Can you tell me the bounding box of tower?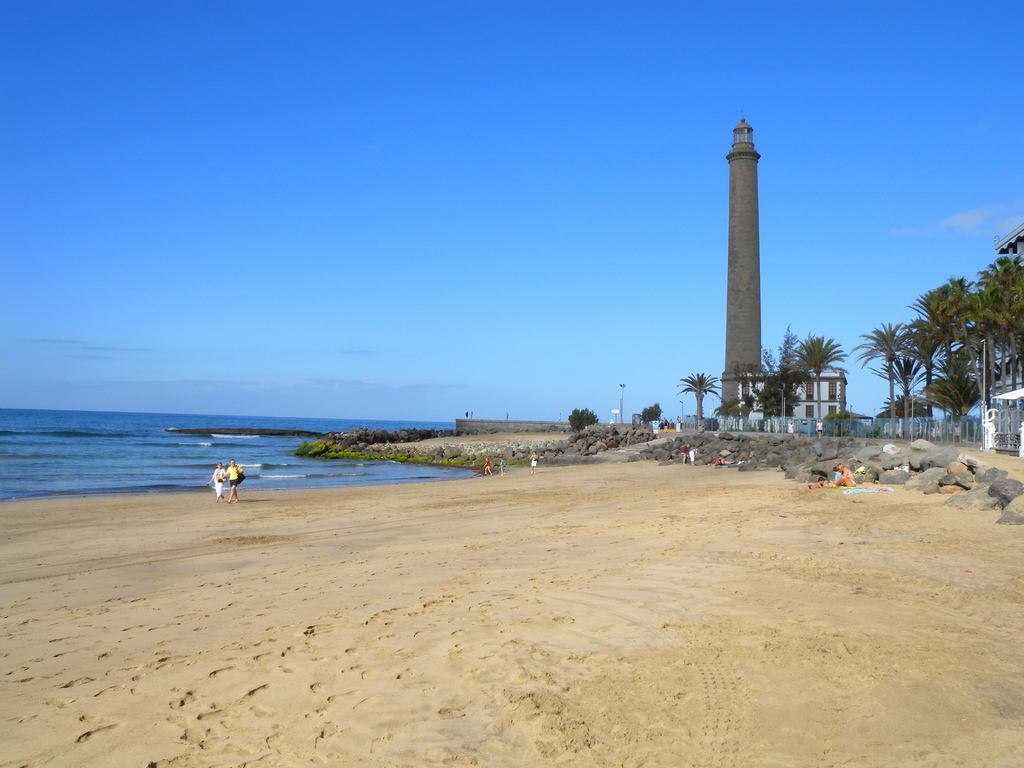
[715,119,794,365].
